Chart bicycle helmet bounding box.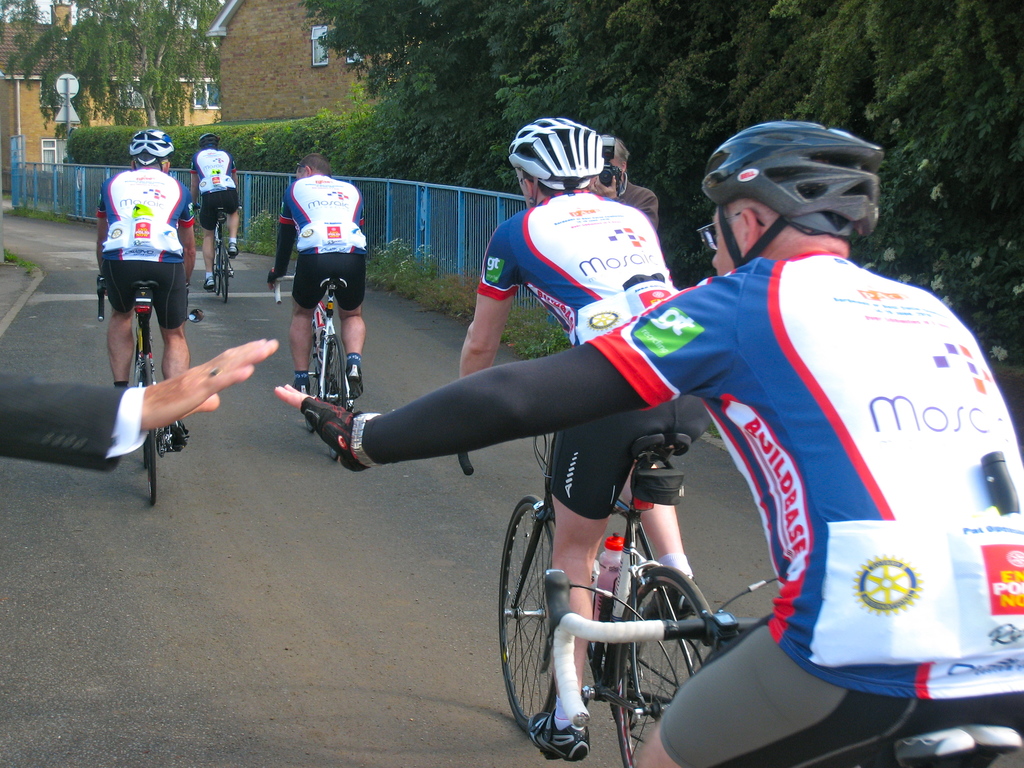
Charted: [x1=705, y1=125, x2=871, y2=244].
